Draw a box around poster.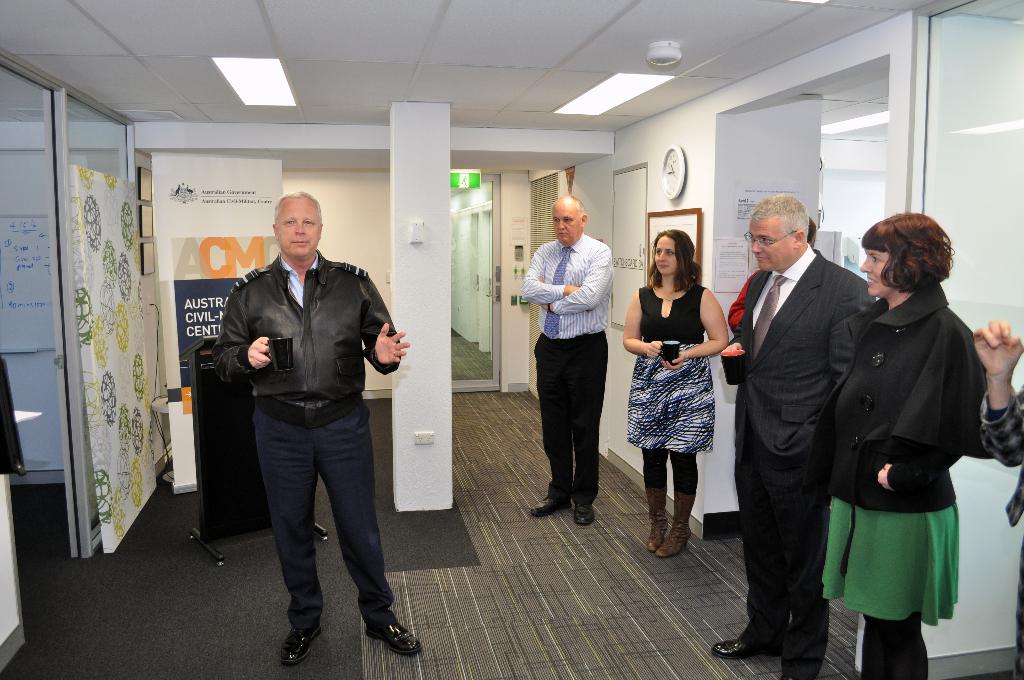
bbox=[147, 154, 281, 400].
